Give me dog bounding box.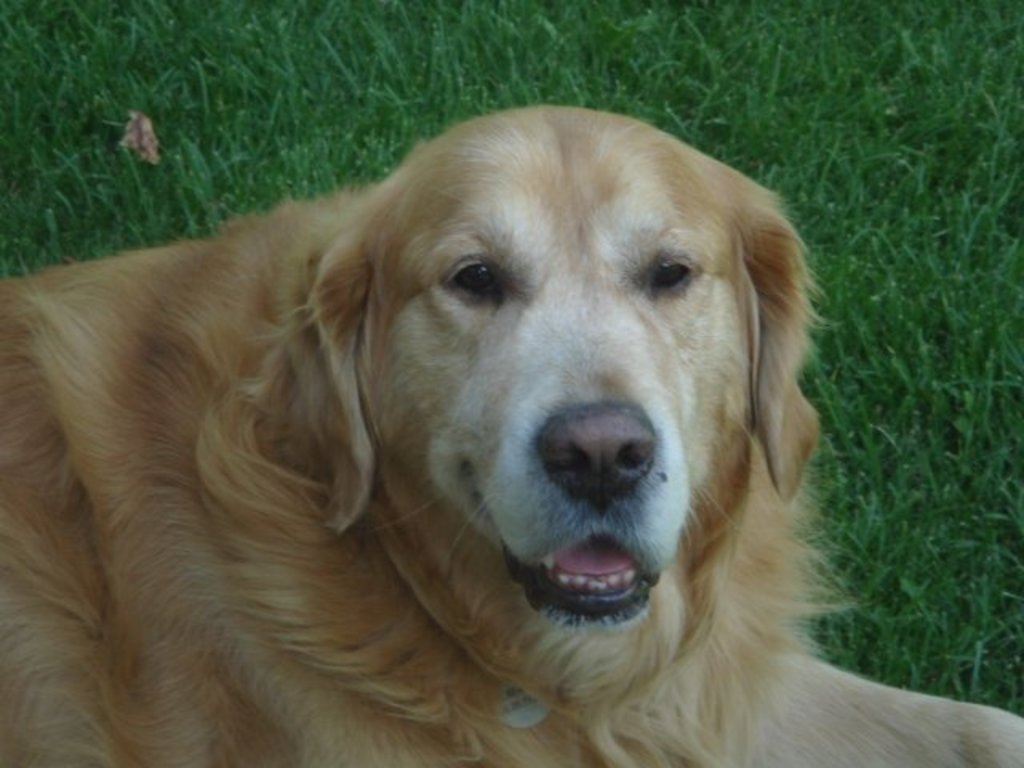
bbox=(0, 104, 1022, 766).
